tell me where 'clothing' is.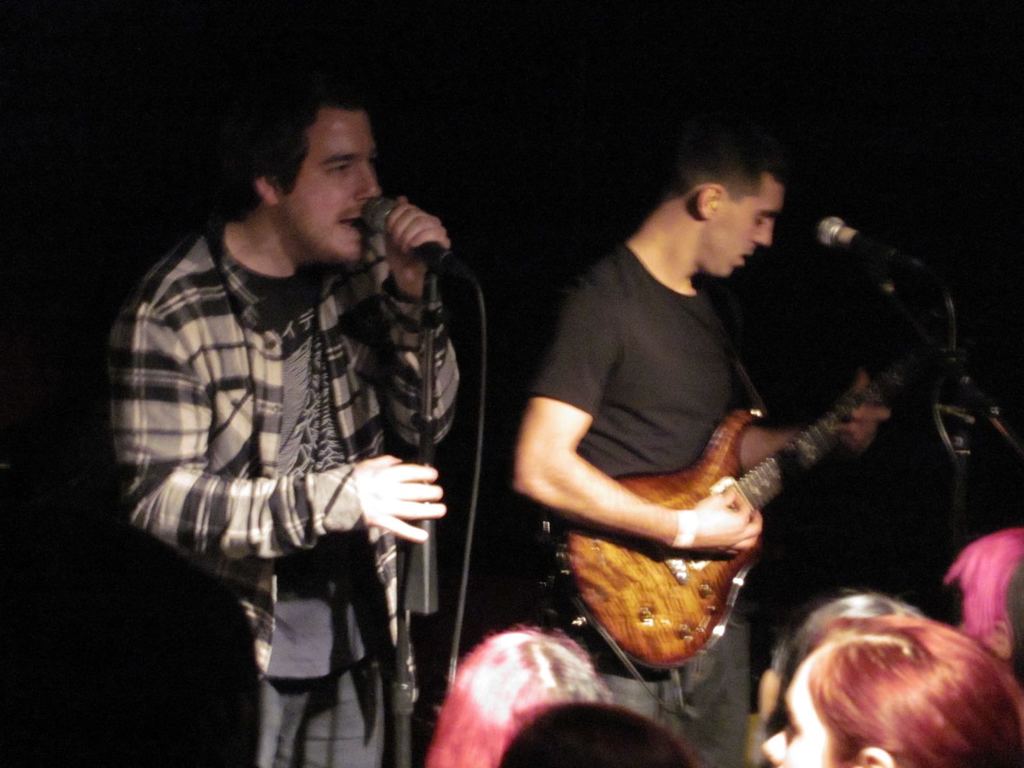
'clothing' is at [x1=451, y1=195, x2=836, y2=767].
